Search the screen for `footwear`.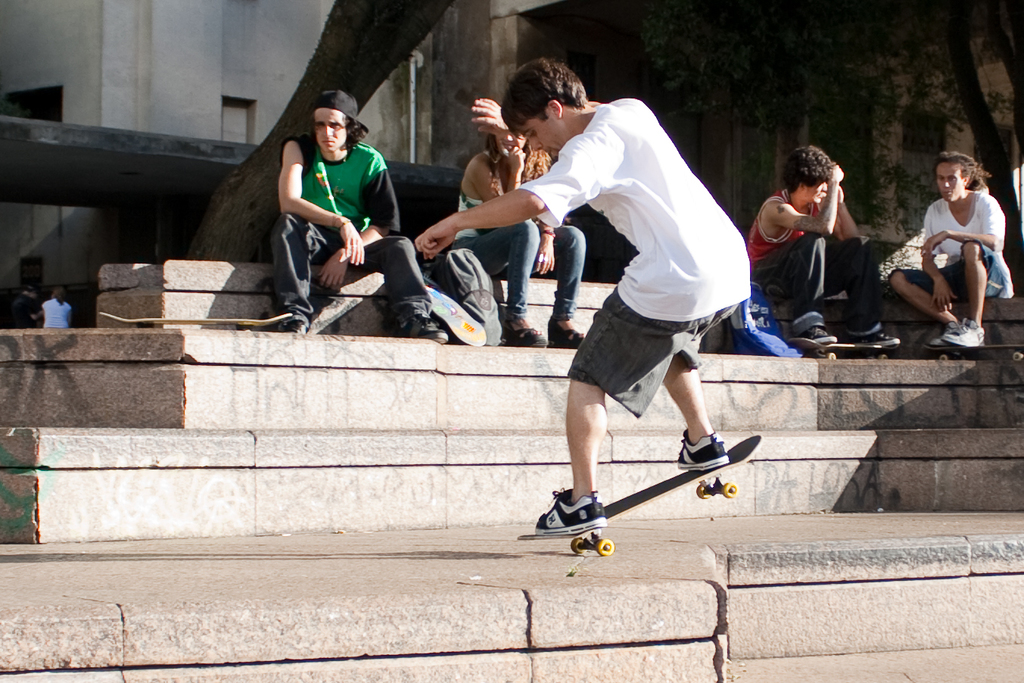
Found at 543/491/618/555.
